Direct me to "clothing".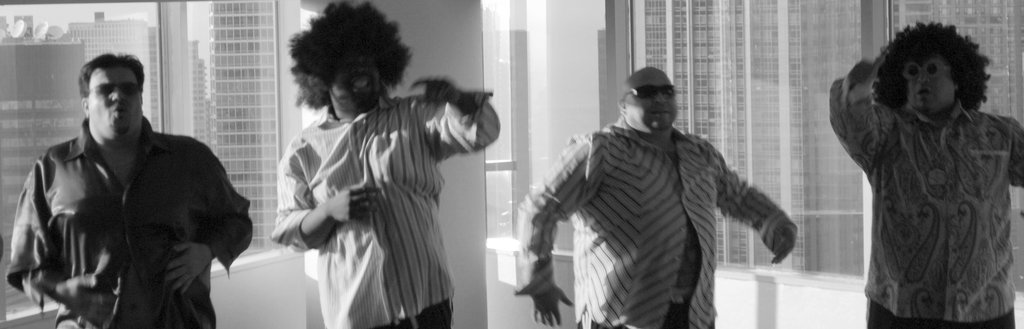
Direction: 833 71 1023 328.
